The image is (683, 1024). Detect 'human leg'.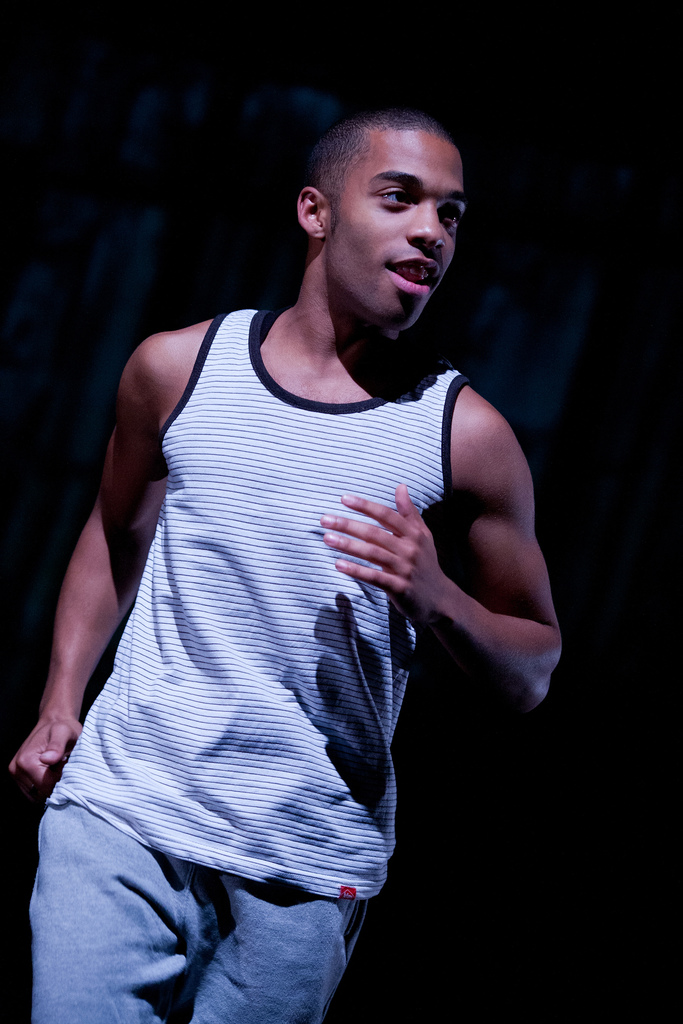
Detection: left=197, top=817, right=377, bottom=1023.
